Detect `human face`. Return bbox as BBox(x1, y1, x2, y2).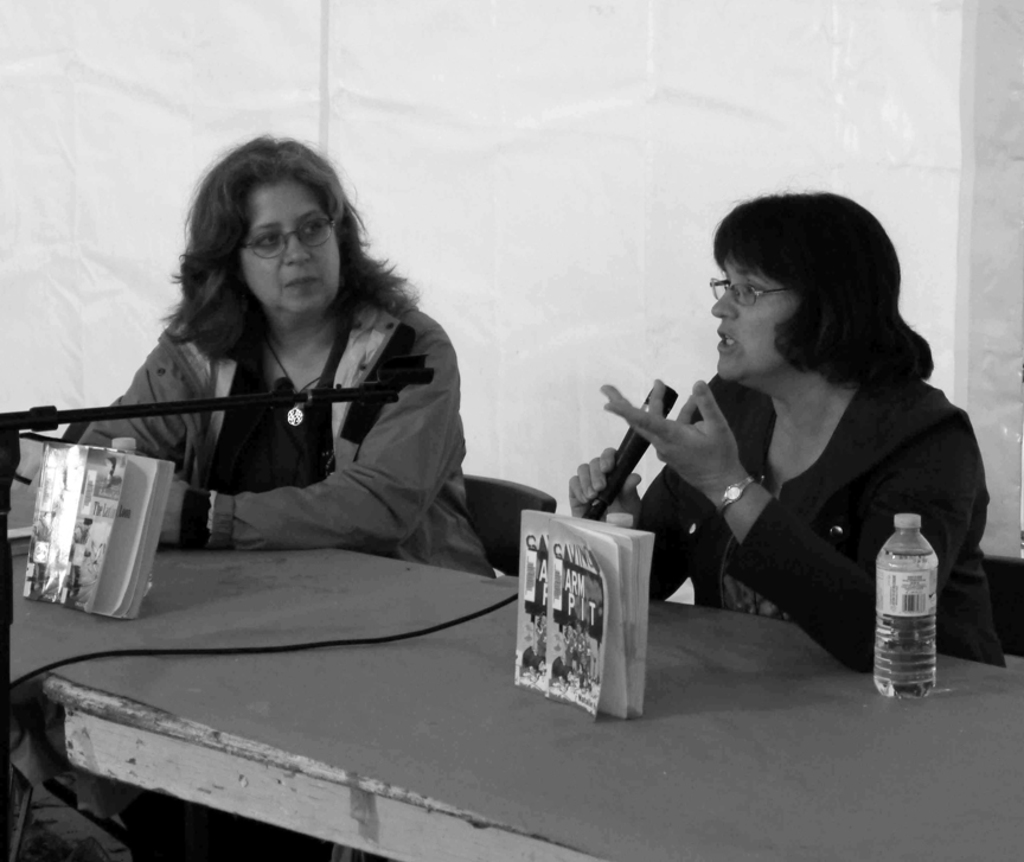
BBox(236, 186, 339, 312).
